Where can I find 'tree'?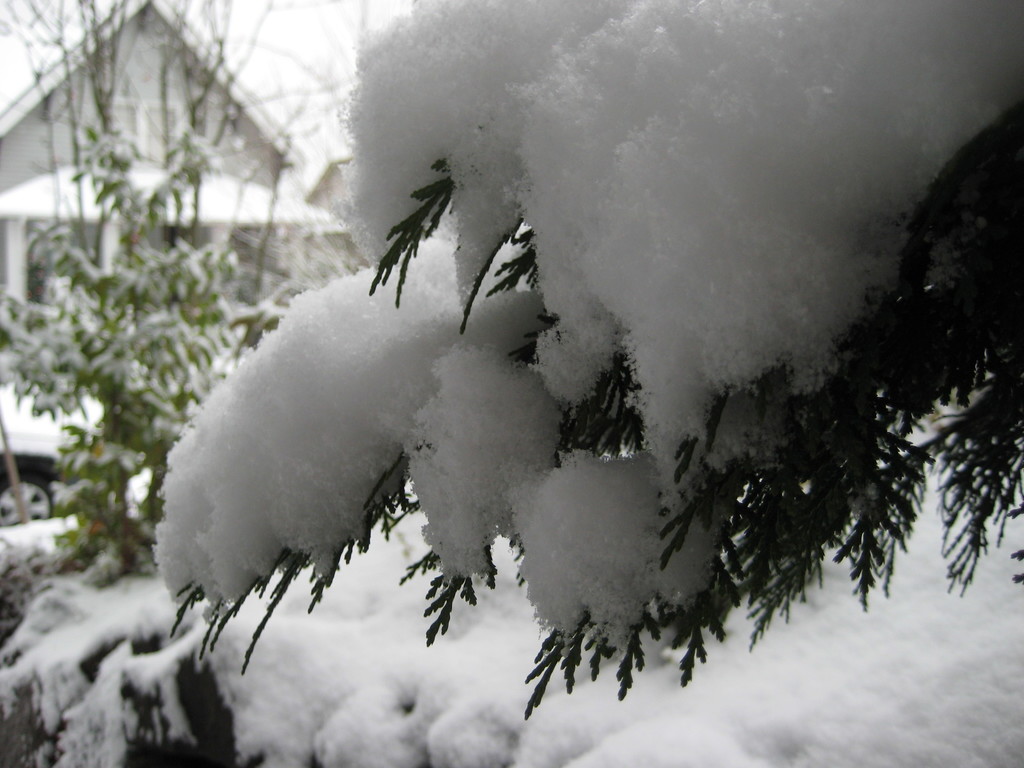
You can find it at locate(0, 0, 313, 580).
